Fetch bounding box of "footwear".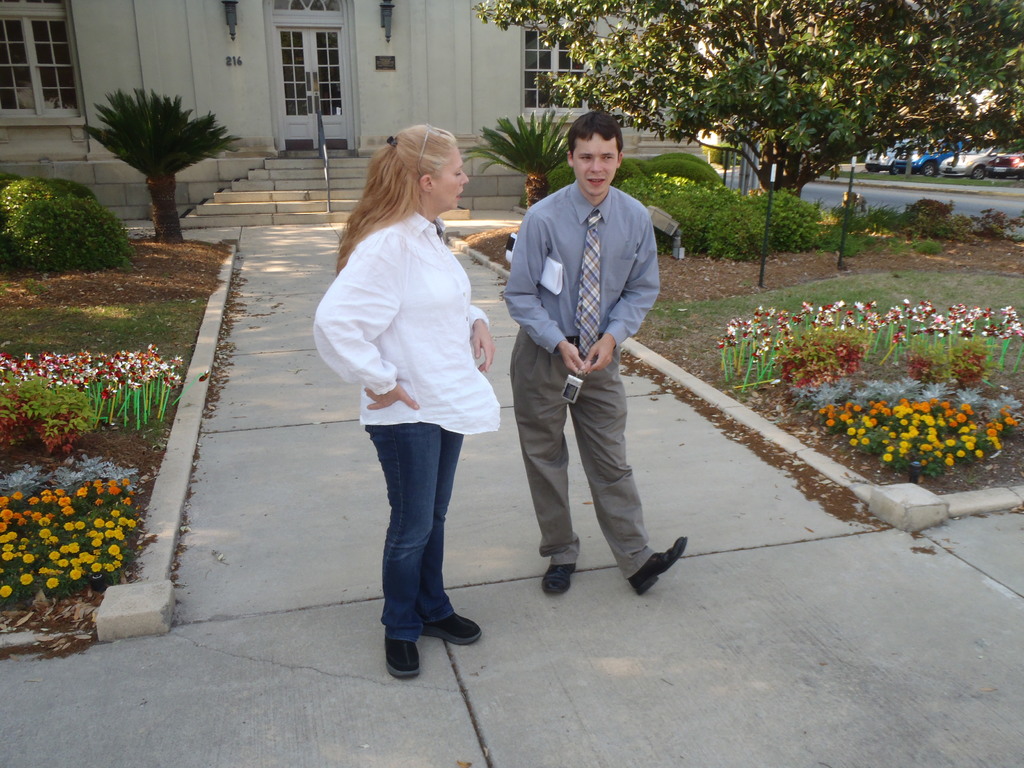
Bbox: [540, 564, 576, 595].
